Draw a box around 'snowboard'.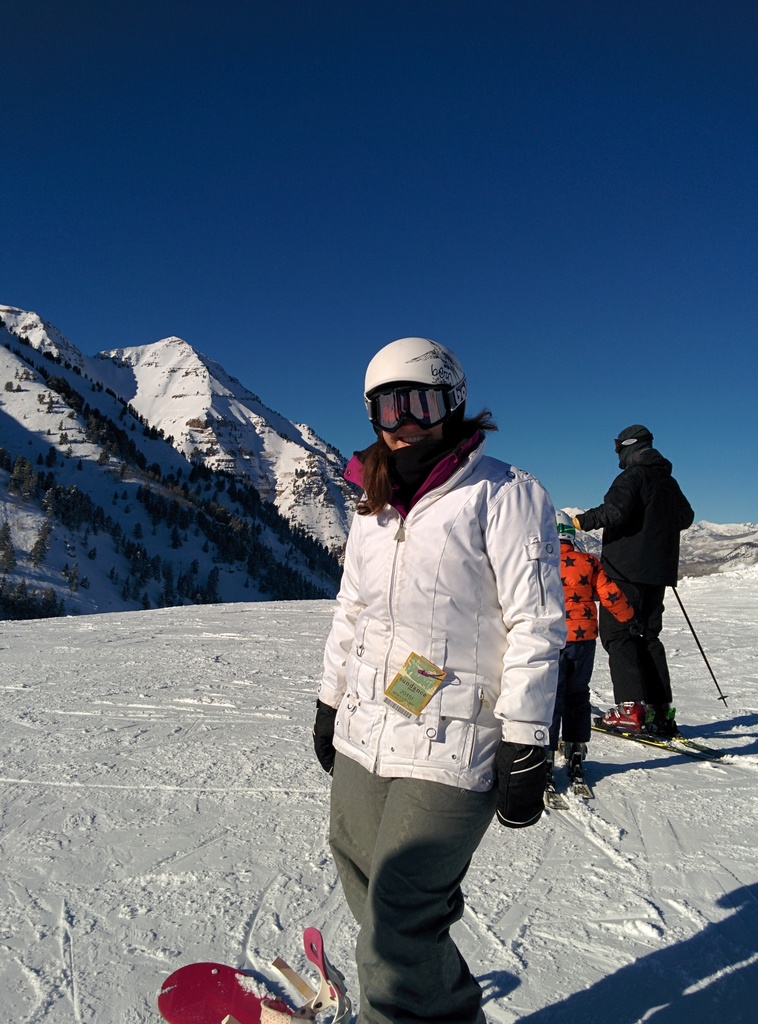
(left=156, top=931, right=352, bottom=1023).
